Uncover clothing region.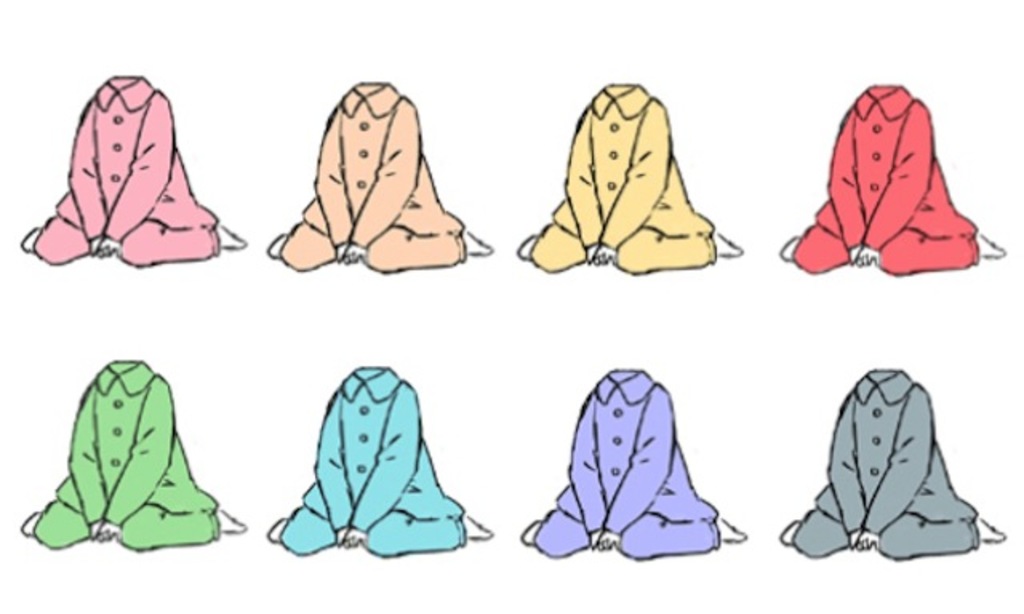
Uncovered: bbox(282, 83, 462, 267).
